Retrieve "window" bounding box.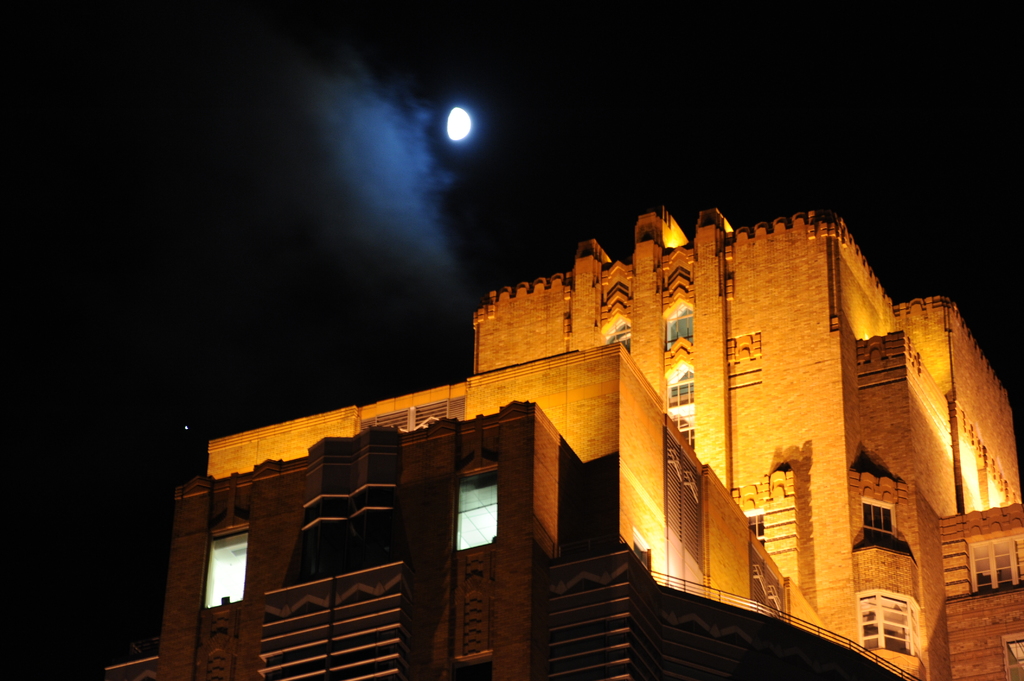
Bounding box: detection(971, 533, 1023, 593).
